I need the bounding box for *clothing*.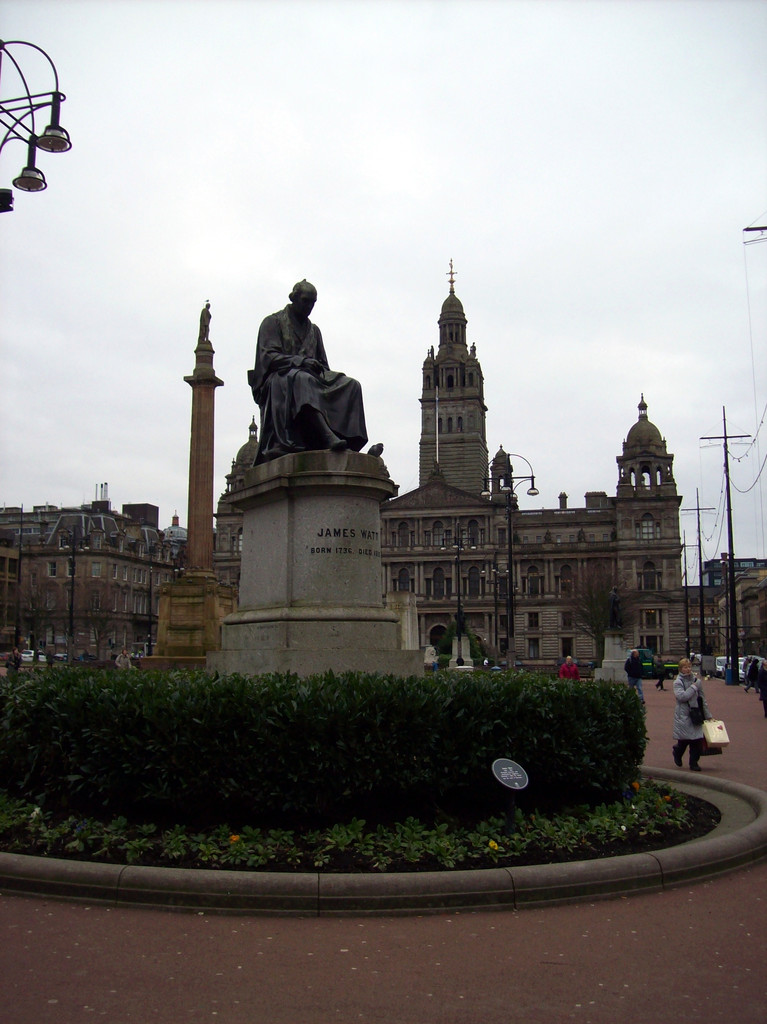
Here it is: (234, 282, 378, 459).
